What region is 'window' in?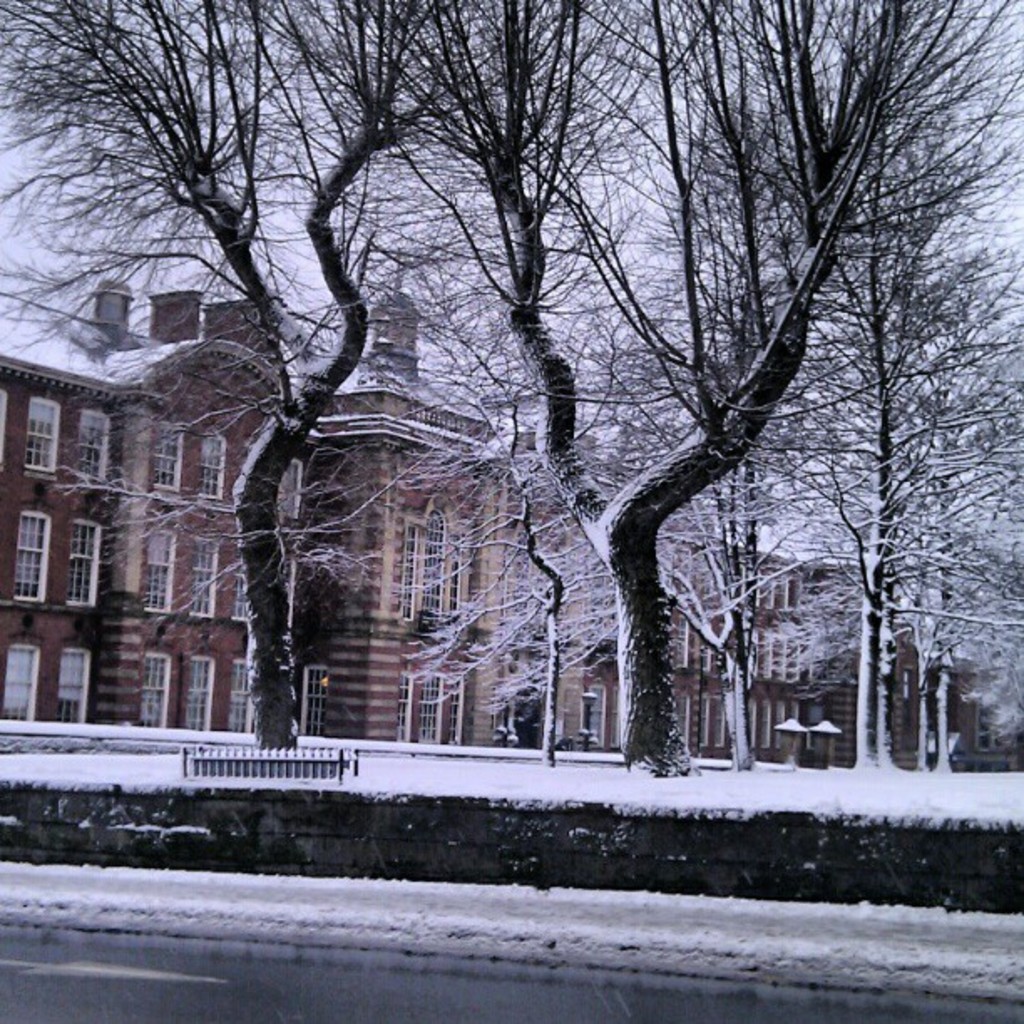
locate(184, 656, 212, 728).
